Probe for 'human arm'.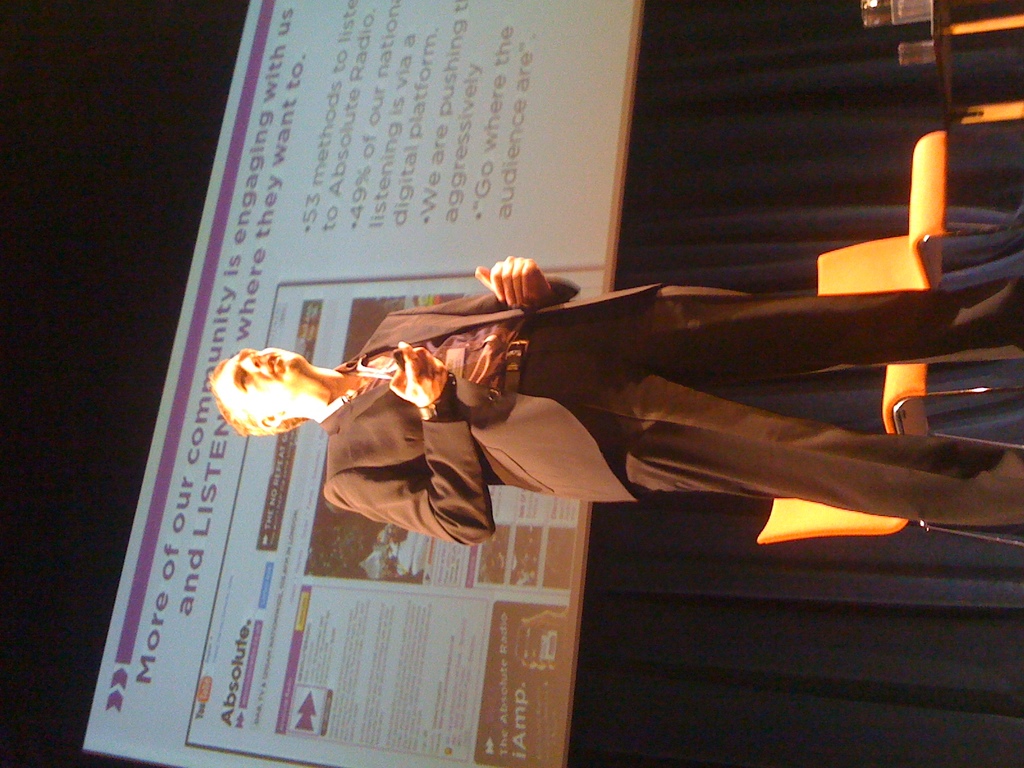
Probe result: 385/256/570/319.
